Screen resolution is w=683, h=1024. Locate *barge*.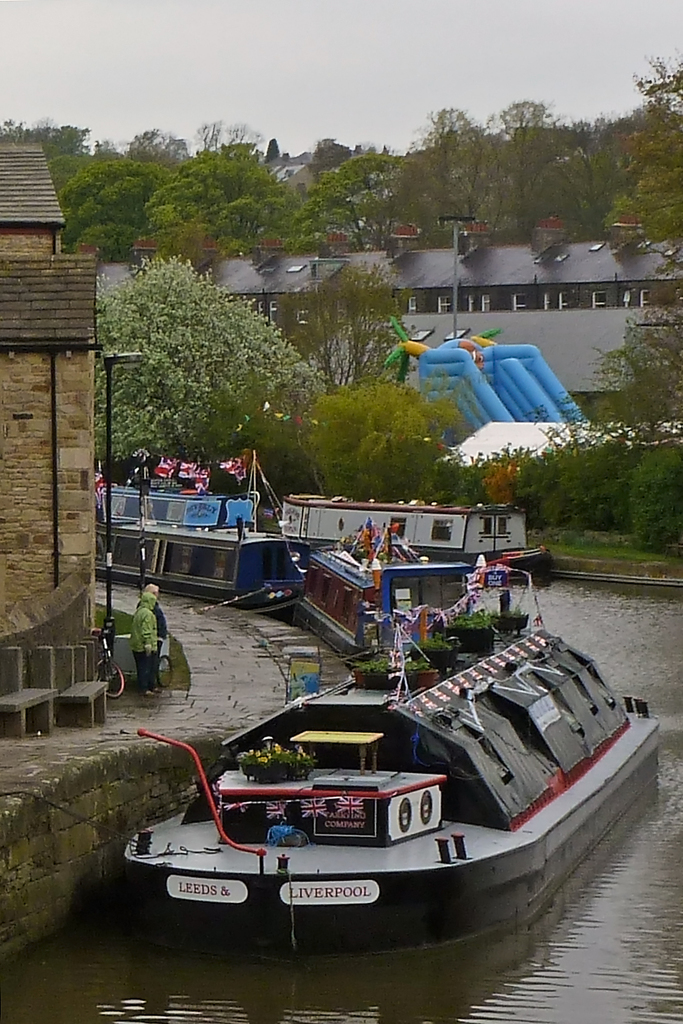
{"x1": 291, "y1": 519, "x2": 478, "y2": 666}.
